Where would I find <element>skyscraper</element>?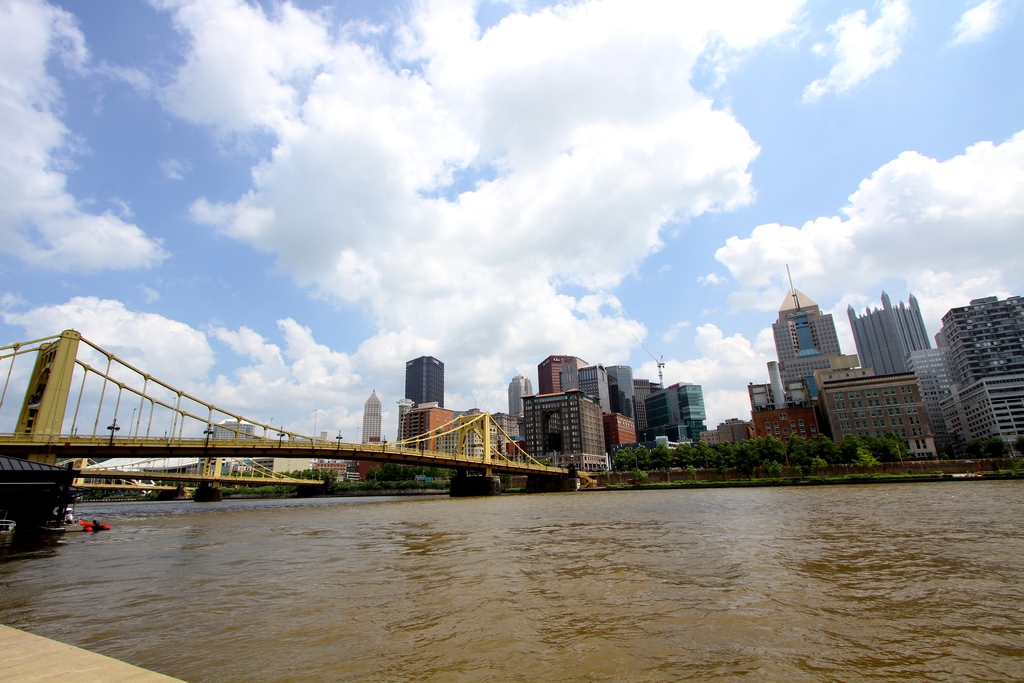
At {"x1": 215, "y1": 410, "x2": 266, "y2": 480}.
